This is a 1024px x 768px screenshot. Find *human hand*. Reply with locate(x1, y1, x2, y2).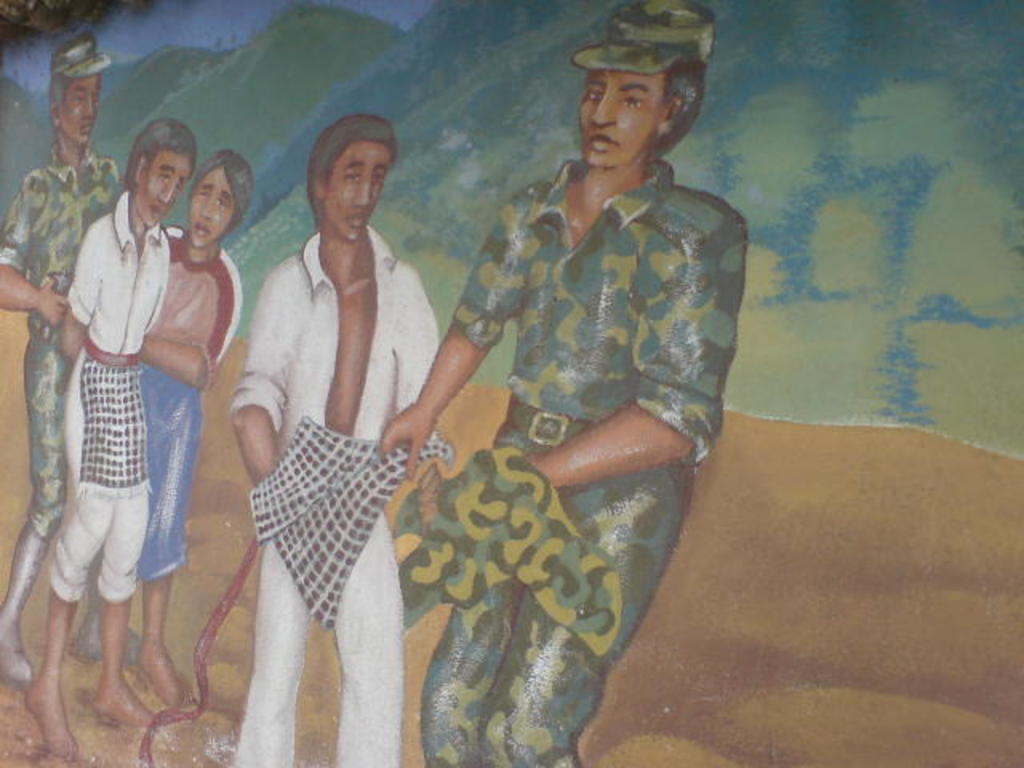
locate(34, 277, 72, 326).
